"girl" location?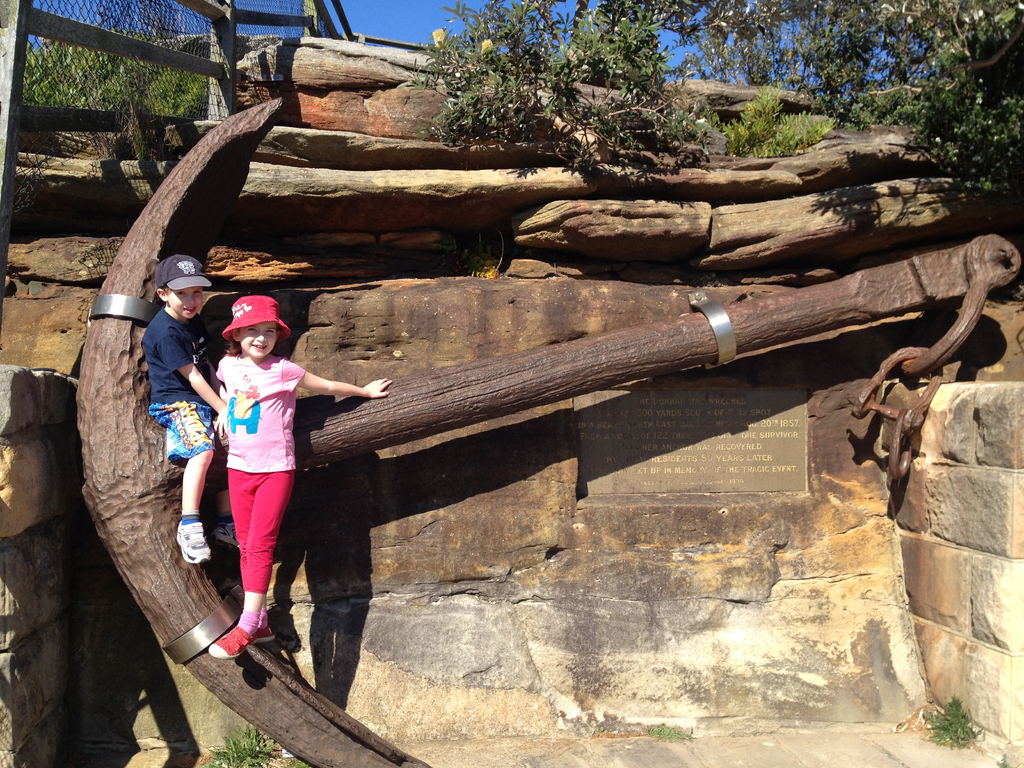
crop(209, 294, 392, 662)
